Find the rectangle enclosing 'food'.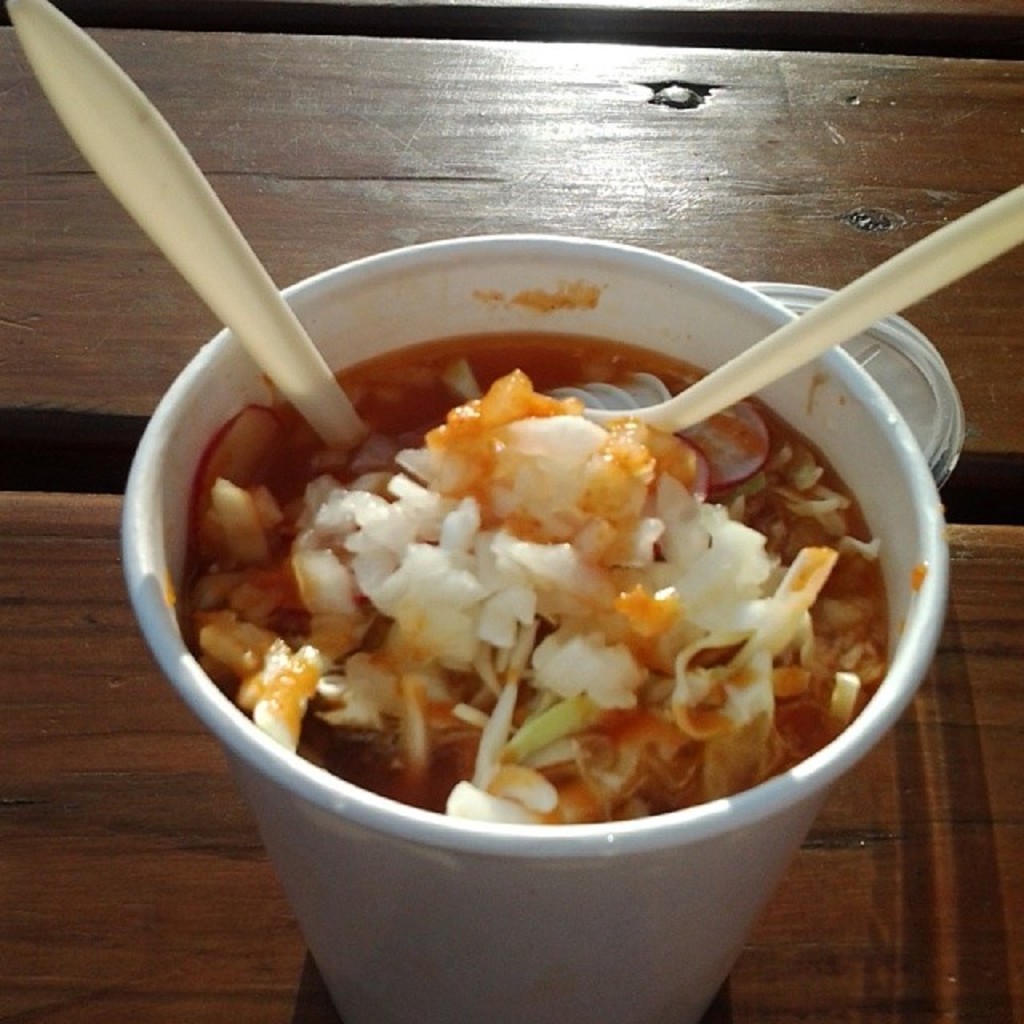
box(203, 291, 931, 834).
